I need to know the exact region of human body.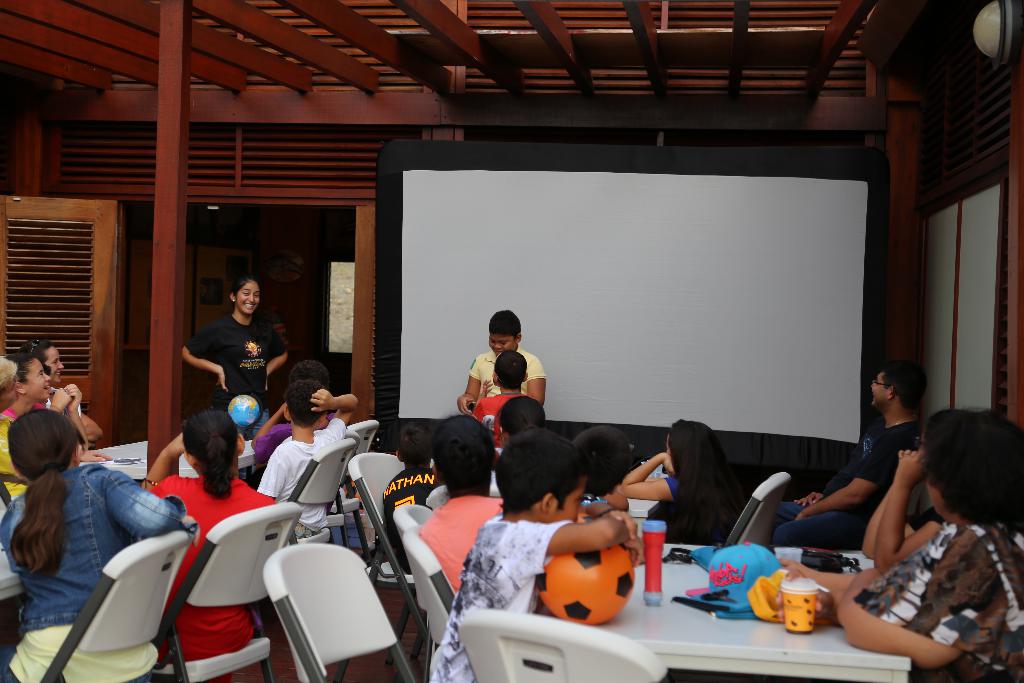
Region: 616/457/717/548.
